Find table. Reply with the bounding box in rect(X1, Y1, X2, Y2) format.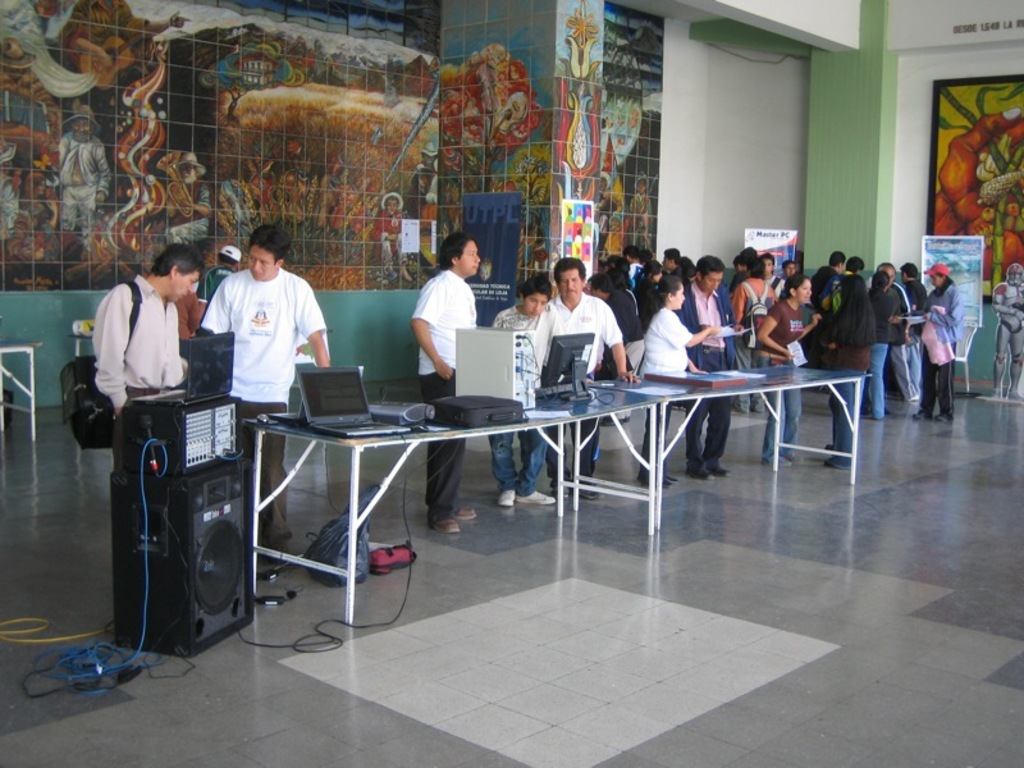
rect(585, 366, 859, 534).
